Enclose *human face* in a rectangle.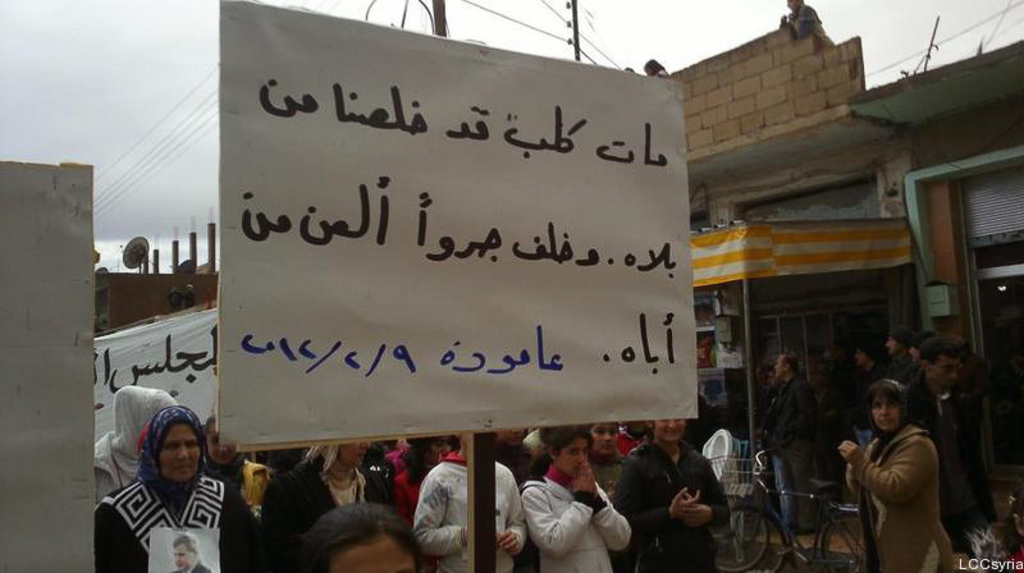
[left=342, top=444, right=367, bottom=469].
